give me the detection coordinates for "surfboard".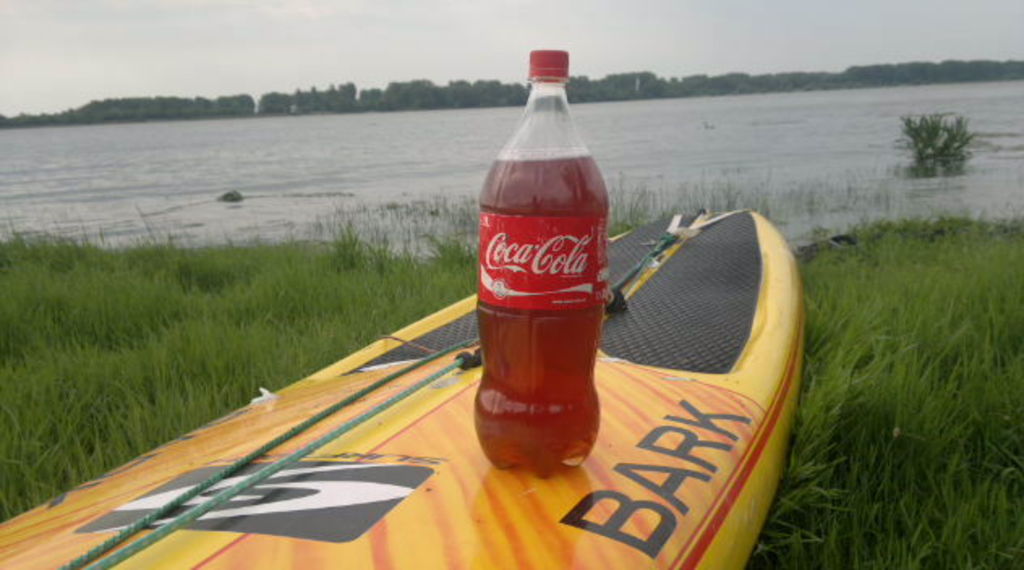
0 202 809 568.
